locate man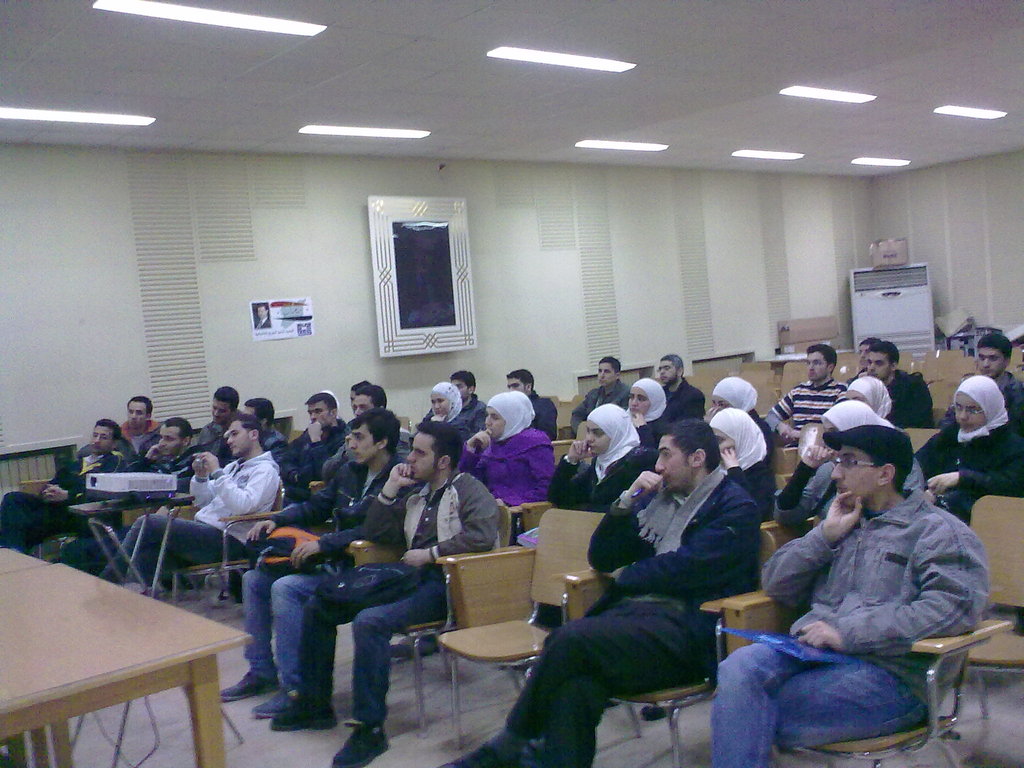
box=[245, 396, 290, 449]
